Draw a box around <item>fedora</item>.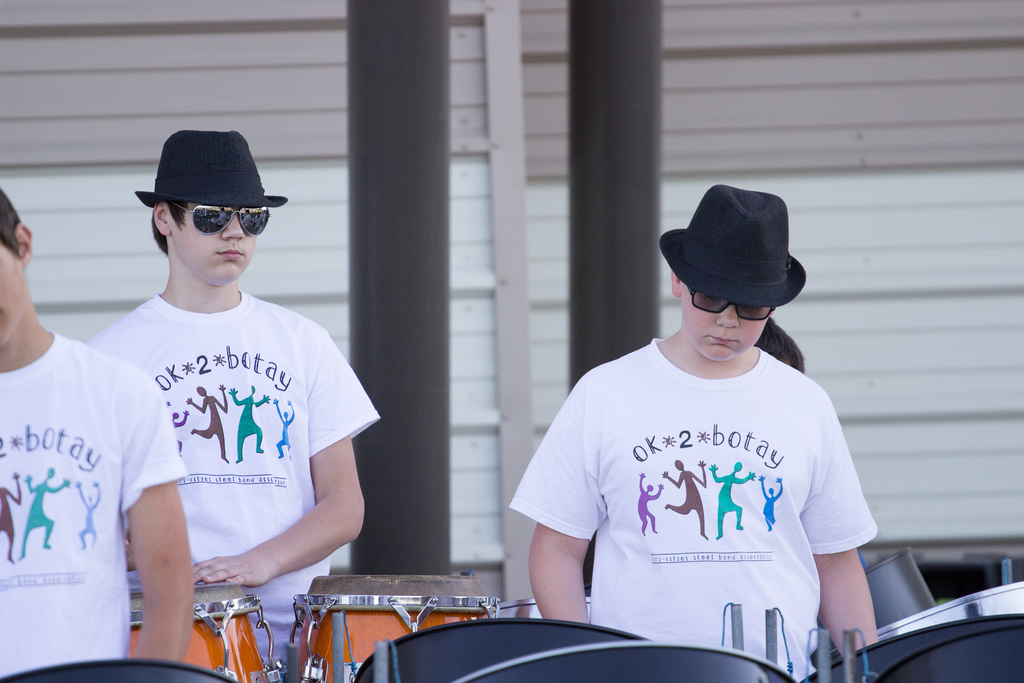
(136, 135, 289, 206).
